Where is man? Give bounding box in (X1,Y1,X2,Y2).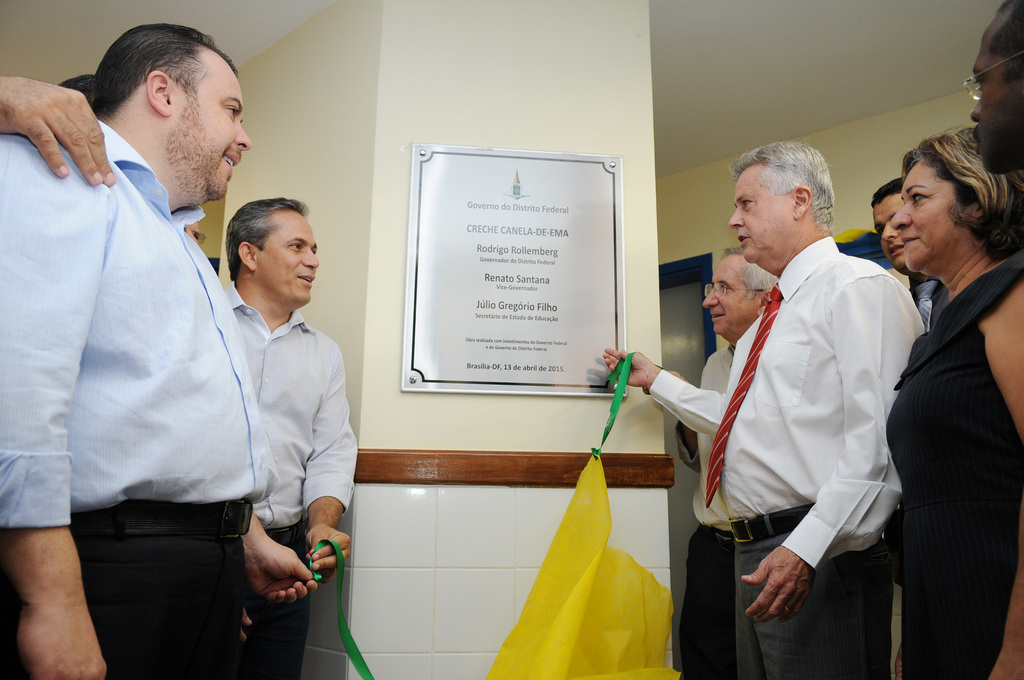
(0,76,115,185).
